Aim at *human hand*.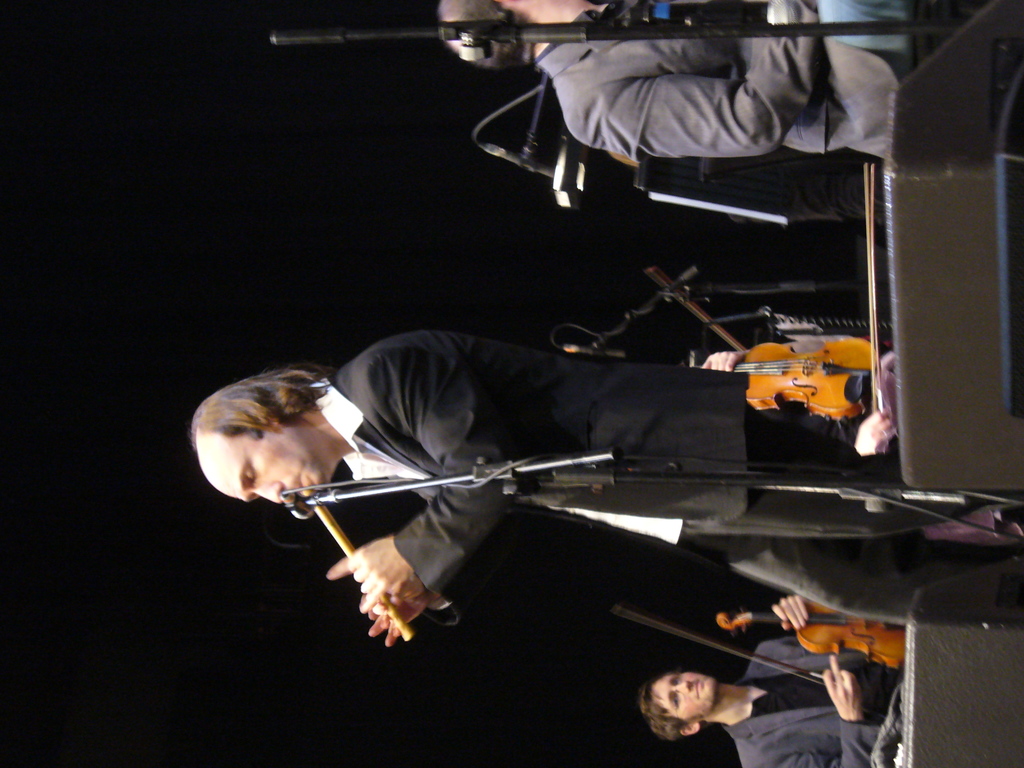
Aimed at (328, 536, 424, 607).
